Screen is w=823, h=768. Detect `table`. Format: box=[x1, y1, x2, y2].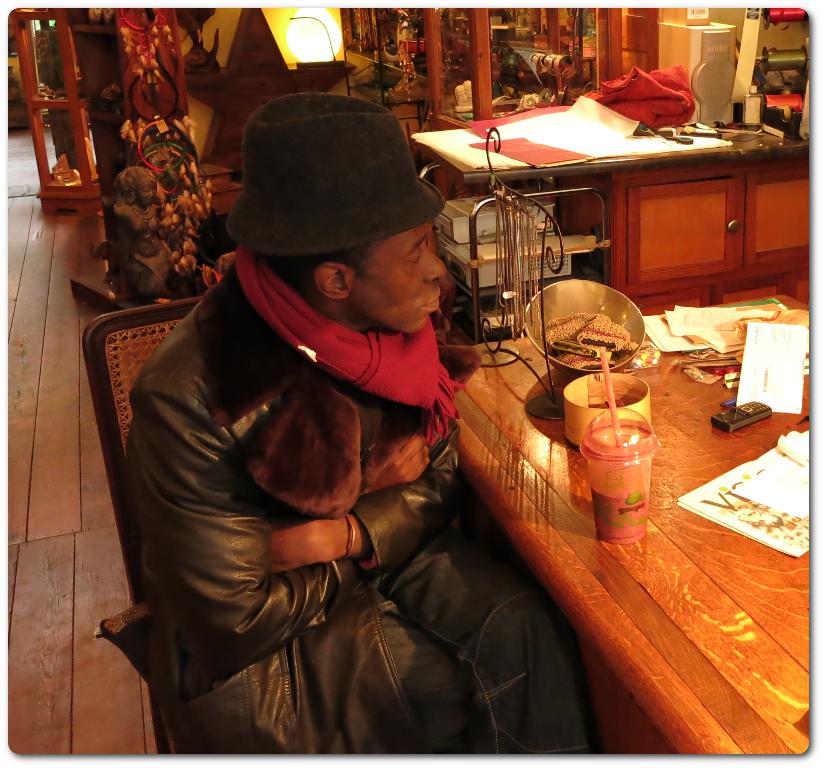
box=[435, 320, 822, 767].
